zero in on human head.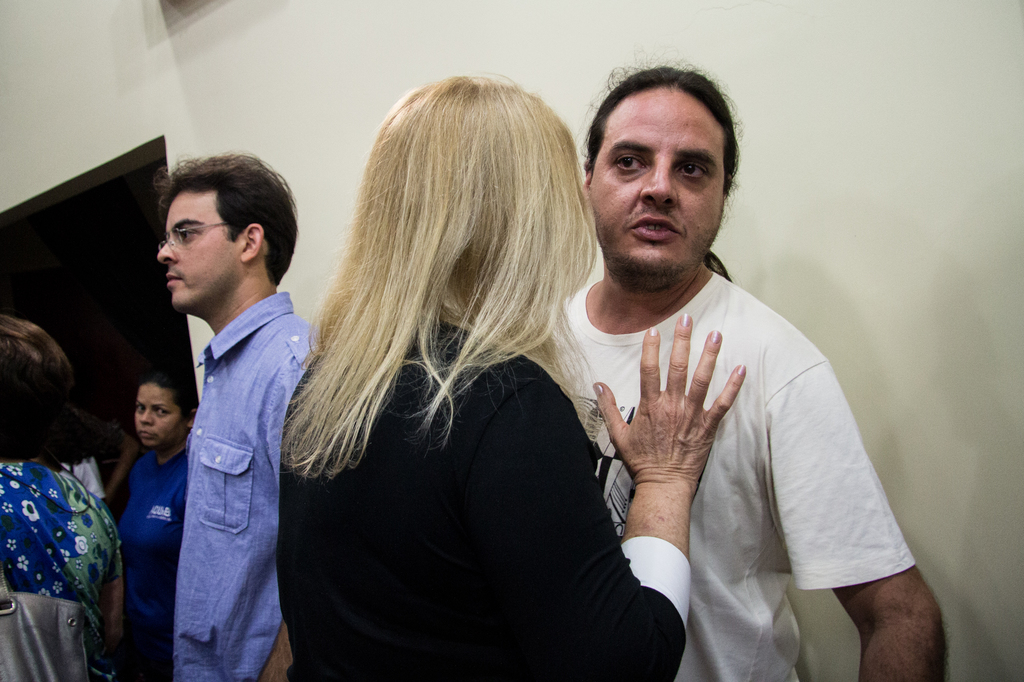
Zeroed in: left=132, top=368, right=200, bottom=445.
